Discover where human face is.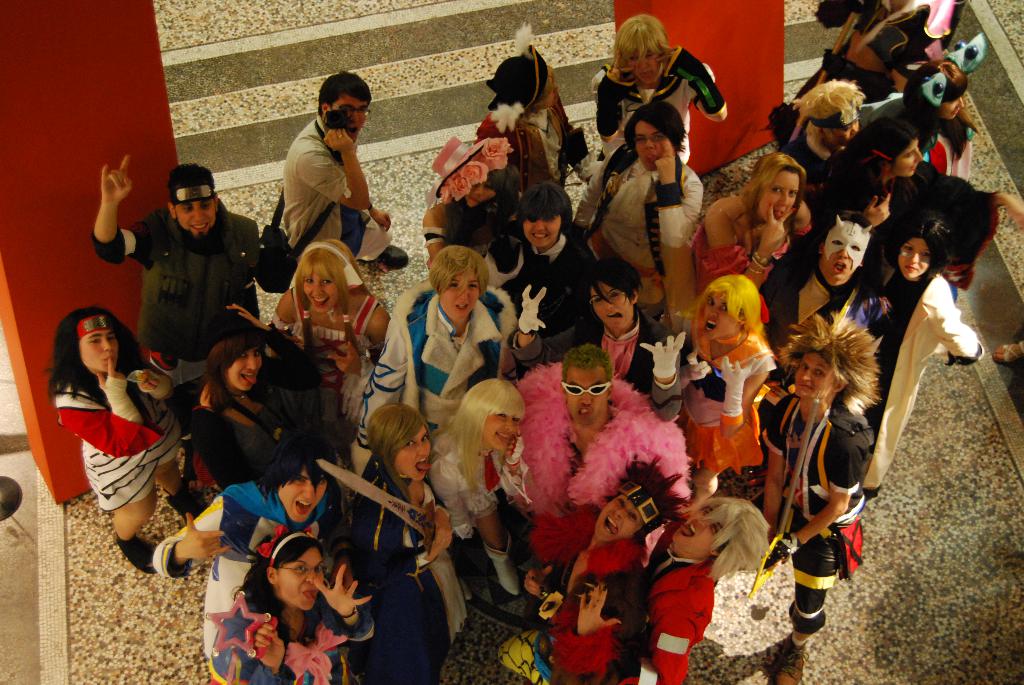
Discovered at {"left": 527, "top": 204, "right": 562, "bottom": 242}.
